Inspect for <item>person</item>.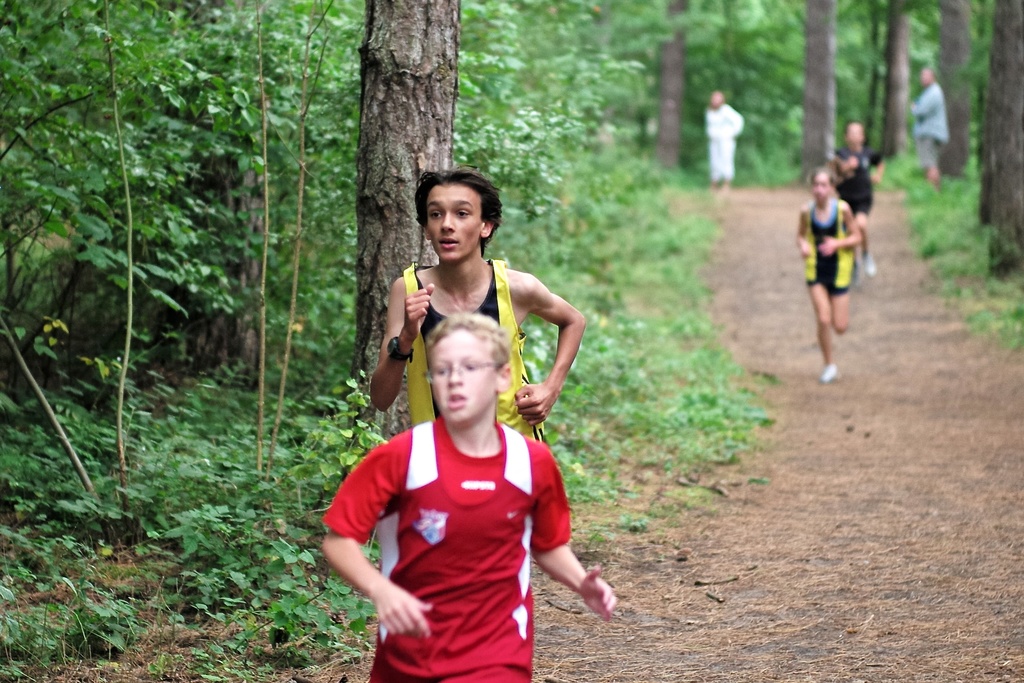
Inspection: detection(319, 309, 616, 682).
